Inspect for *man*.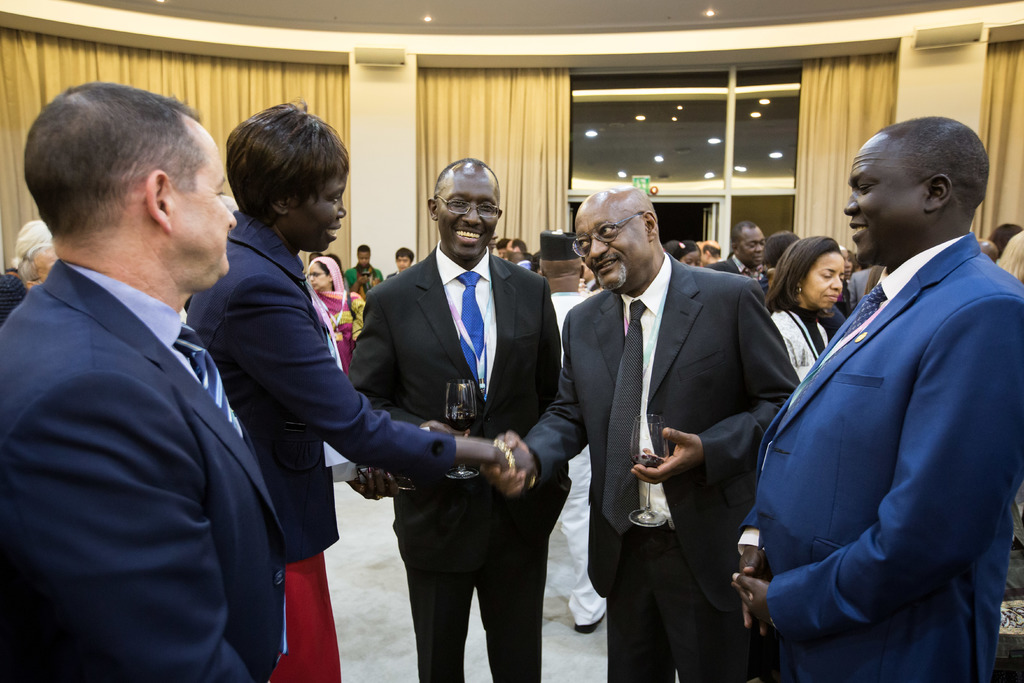
Inspection: left=346, top=154, right=576, bottom=682.
